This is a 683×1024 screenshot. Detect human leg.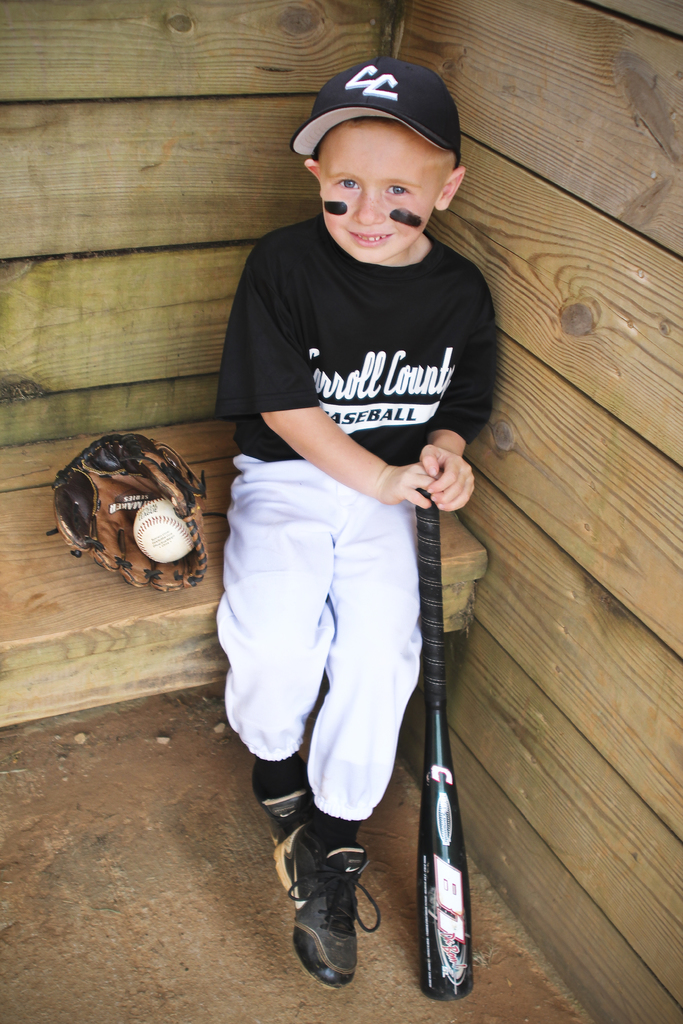
<box>244,482,427,948</box>.
